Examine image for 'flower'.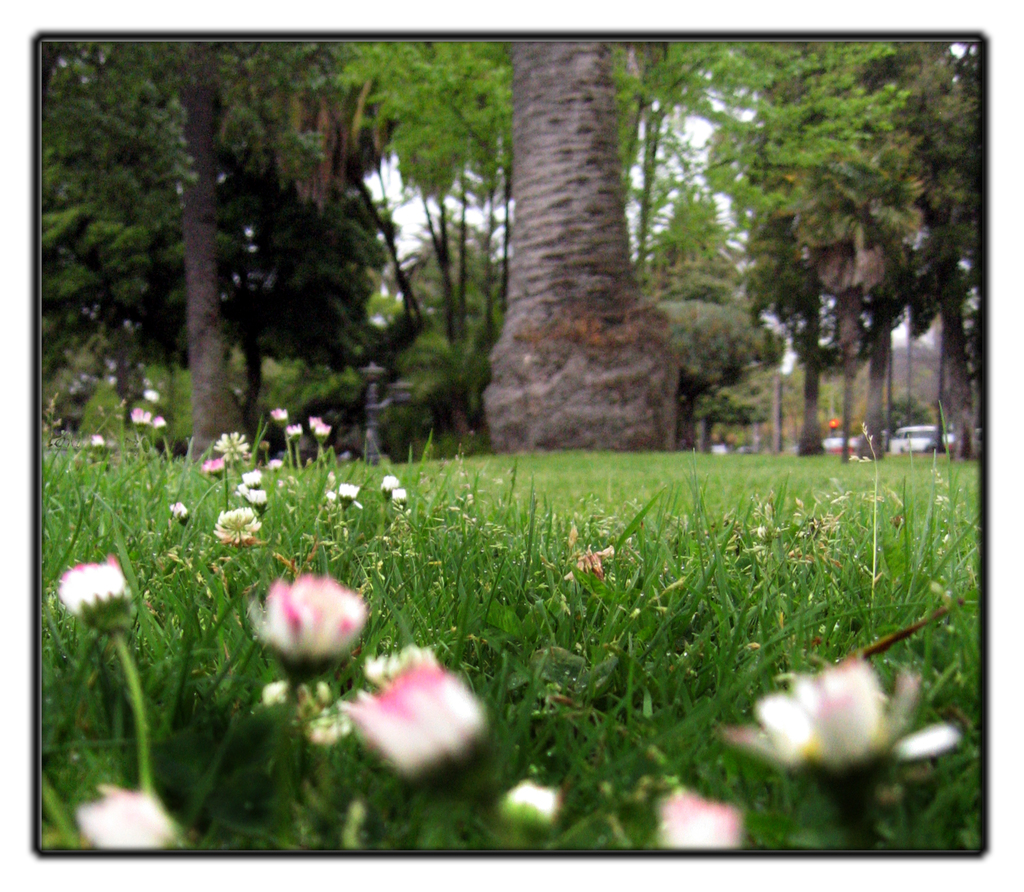
Examination result: bbox=(653, 796, 744, 856).
